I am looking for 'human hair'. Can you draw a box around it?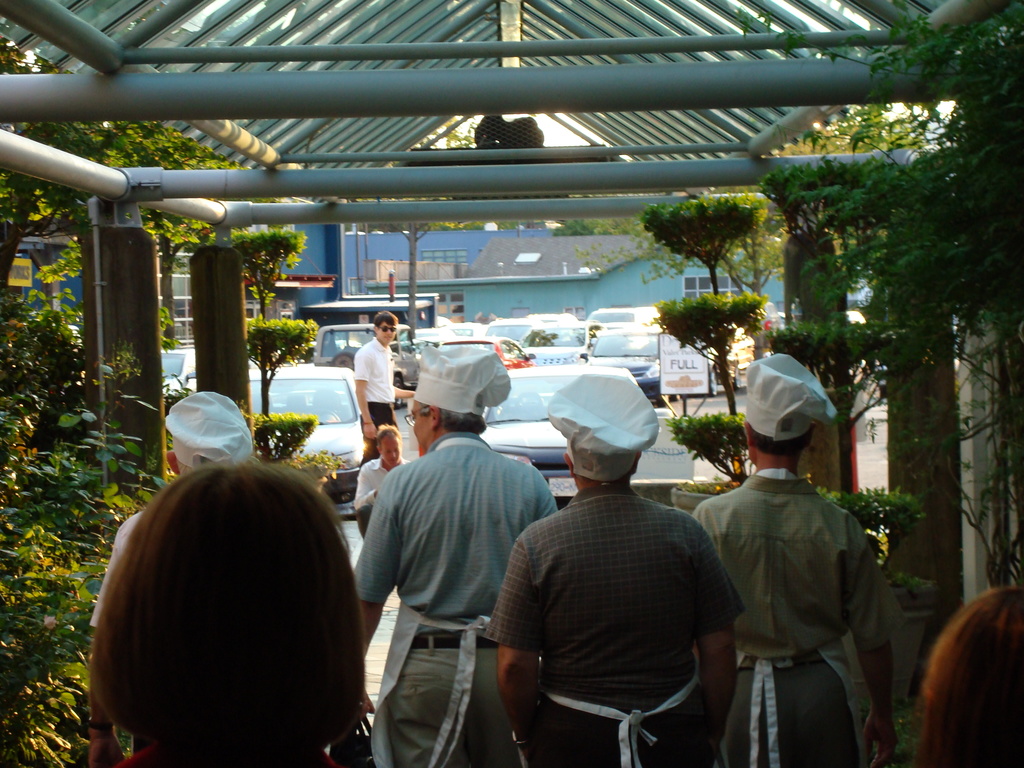
Sure, the bounding box is <bbox>373, 312, 398, 330</bbox>.
